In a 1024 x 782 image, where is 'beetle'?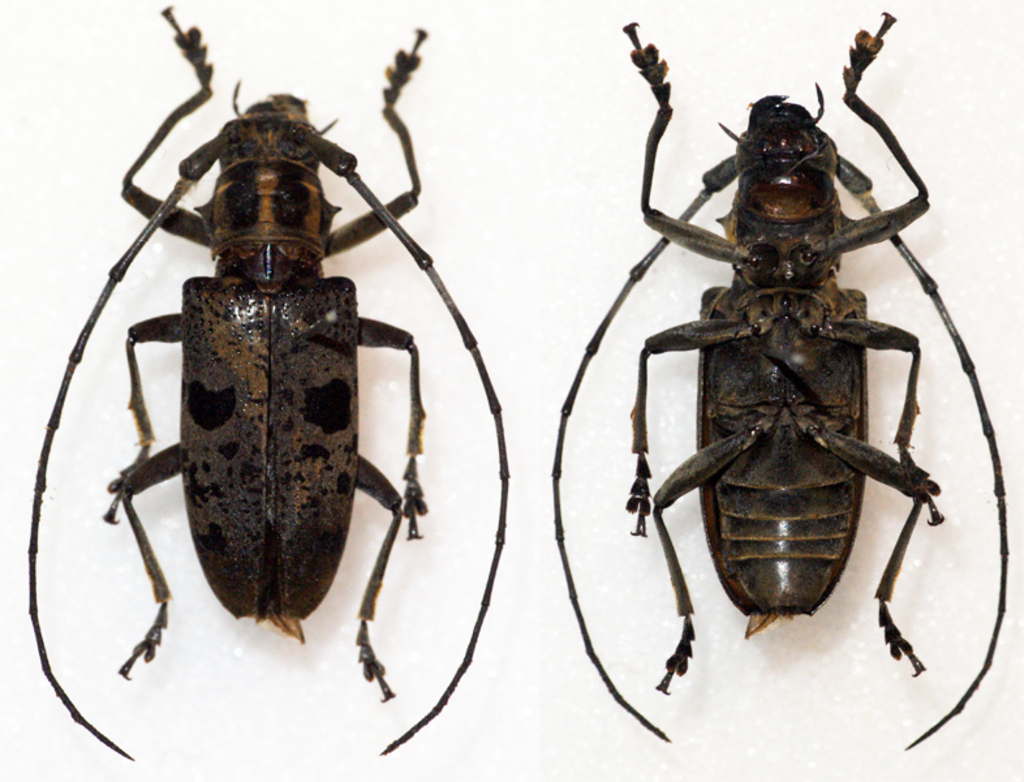
29, 21, 504, 747.
